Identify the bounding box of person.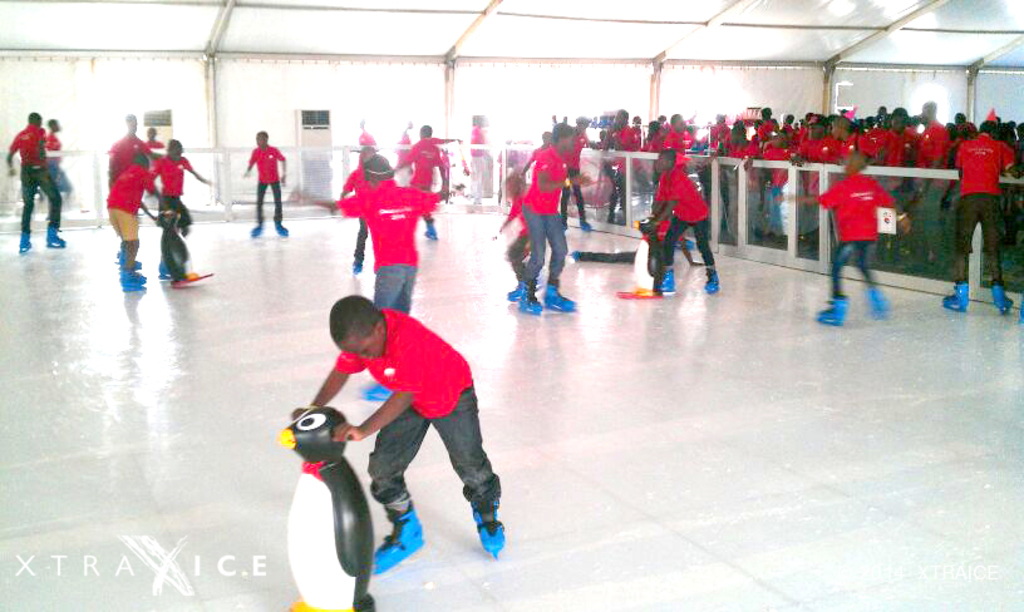
crop(240, 127, 287, 240).
